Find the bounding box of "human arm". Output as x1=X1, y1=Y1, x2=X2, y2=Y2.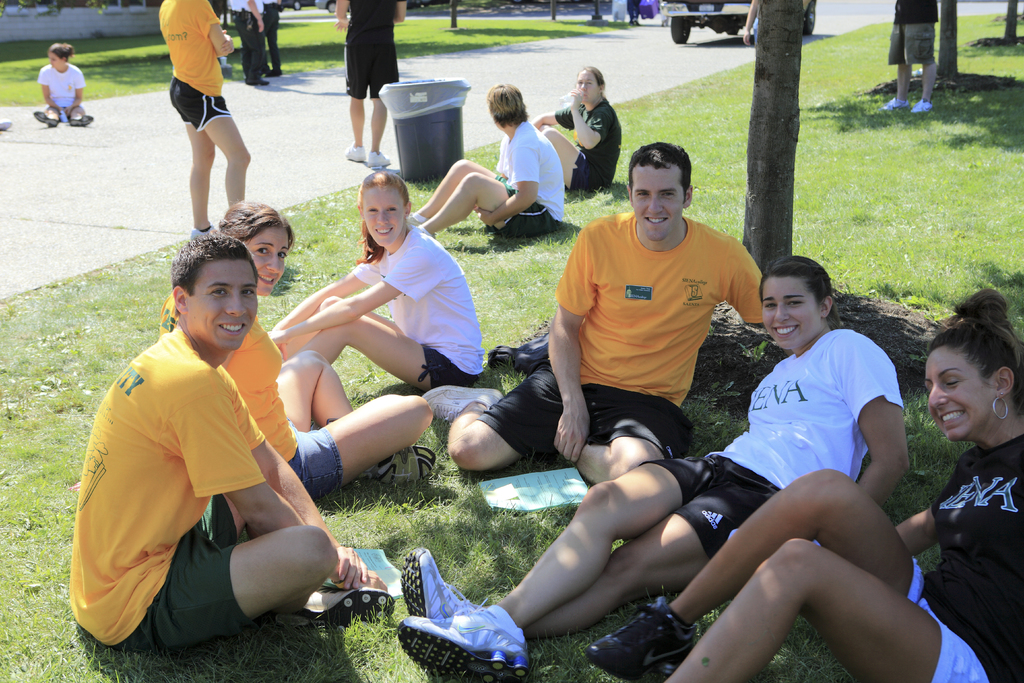
x1=264, y1=258, x2=392, y2=363.
